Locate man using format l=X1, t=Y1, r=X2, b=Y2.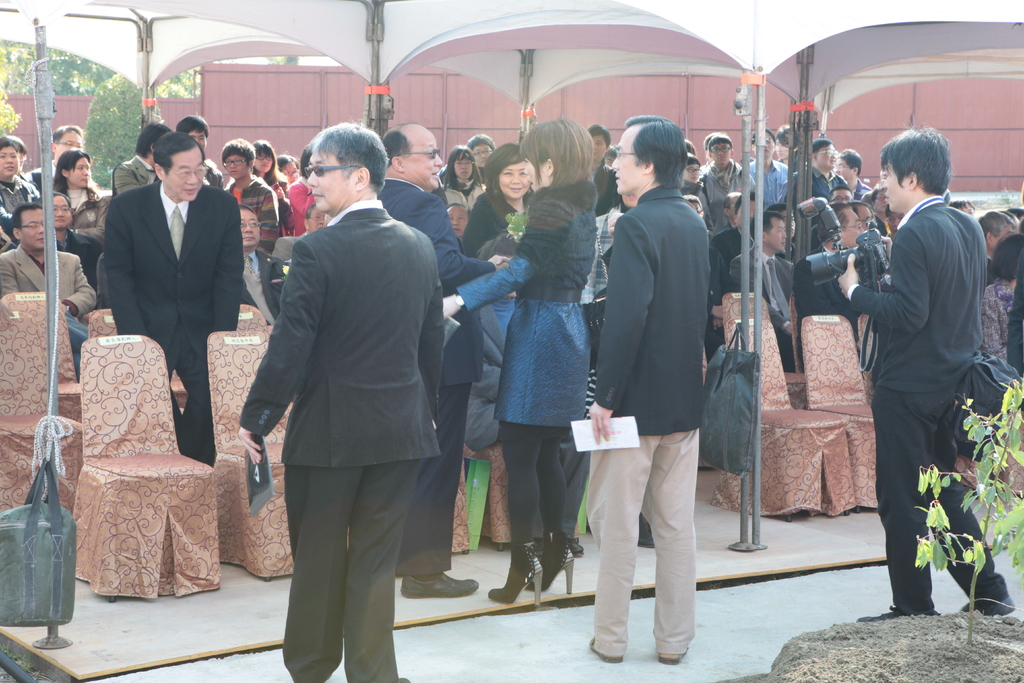
l=730, t=211, r=803, b=375.
